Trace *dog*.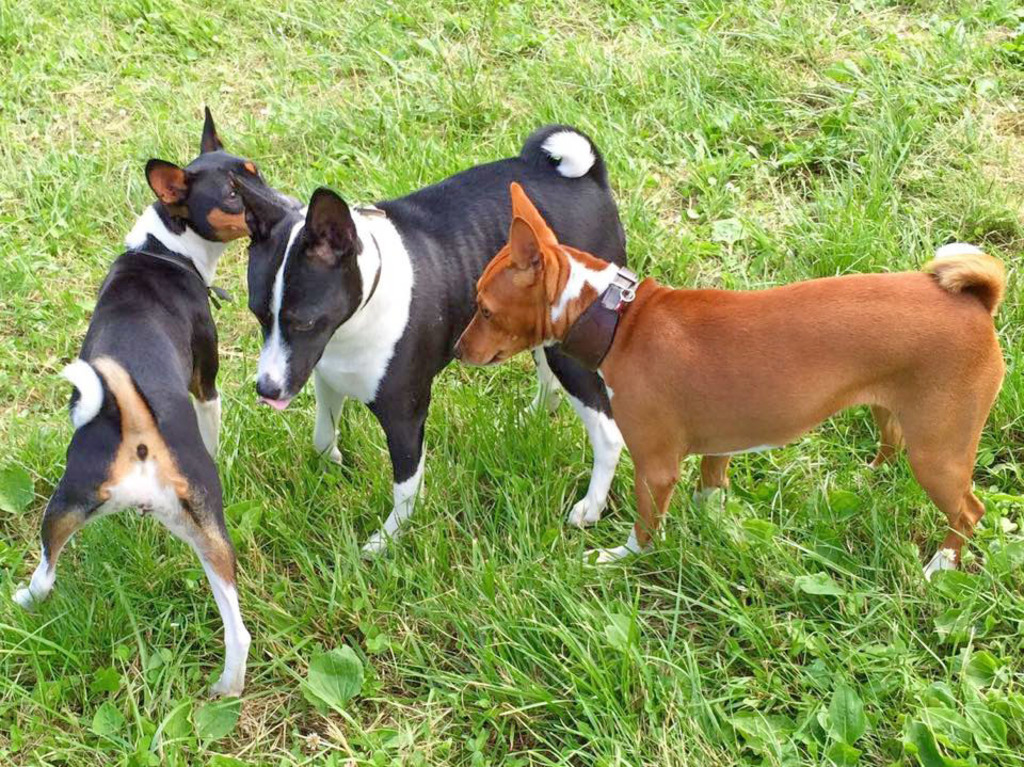
Traced to locate(4, 97, 276, 709).
